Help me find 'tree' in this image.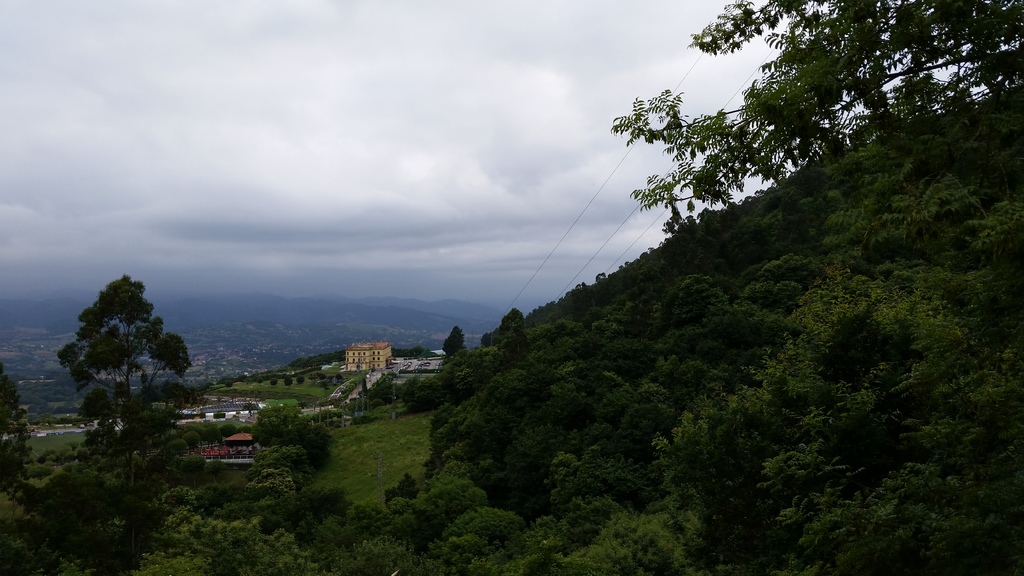
Found it: <region>321, 0, 1023, 575</region>.
